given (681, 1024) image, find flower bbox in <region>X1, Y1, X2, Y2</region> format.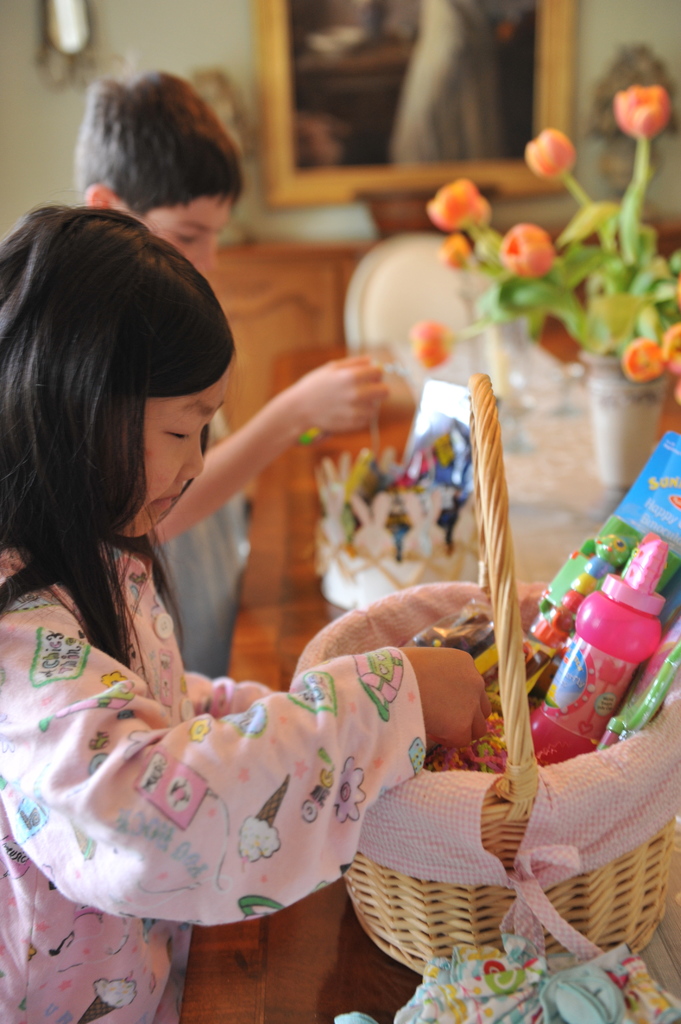
<region>413, 326, 454, 368</region>.
